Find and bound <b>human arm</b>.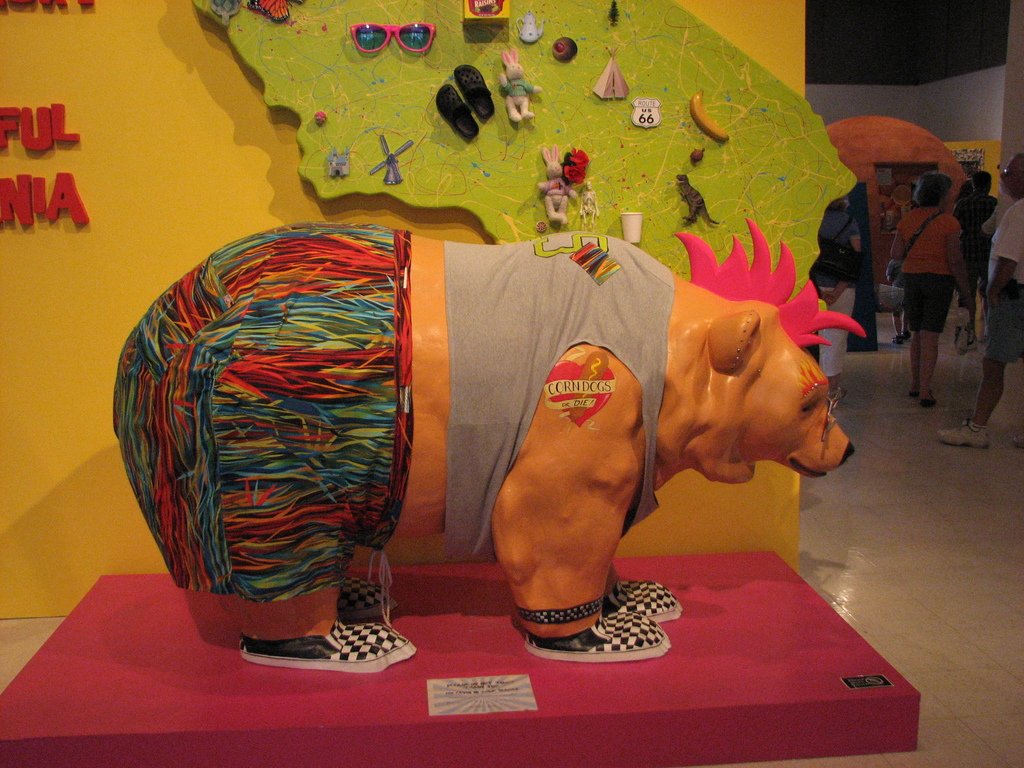
Bound: pyautogui.locateOnScreen(890, 213, 908, 259).
